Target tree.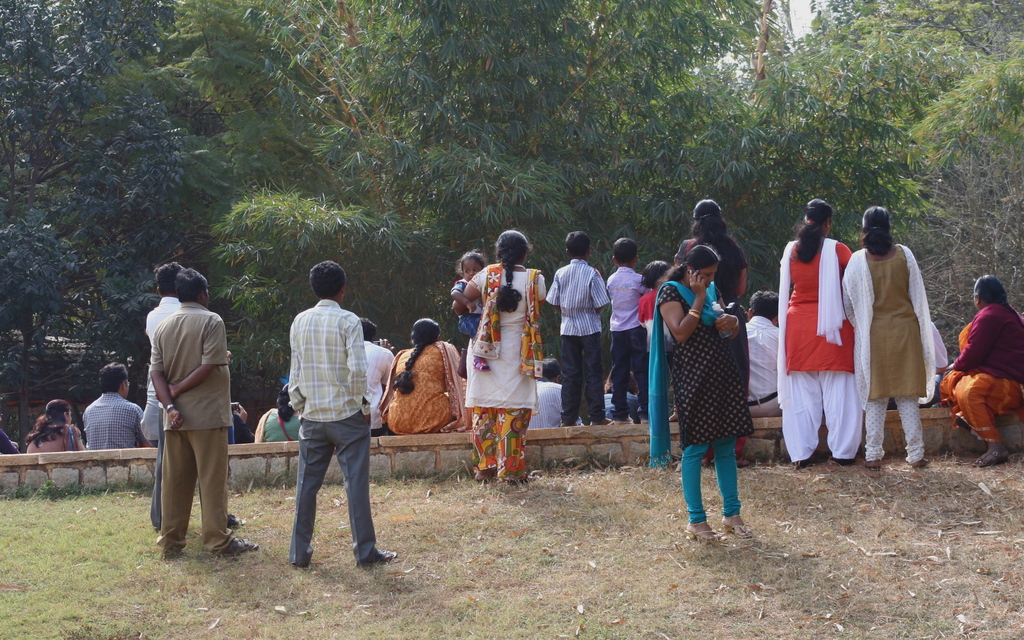
Target region: x1=0 y1=0 x2=1023 y2=414.
